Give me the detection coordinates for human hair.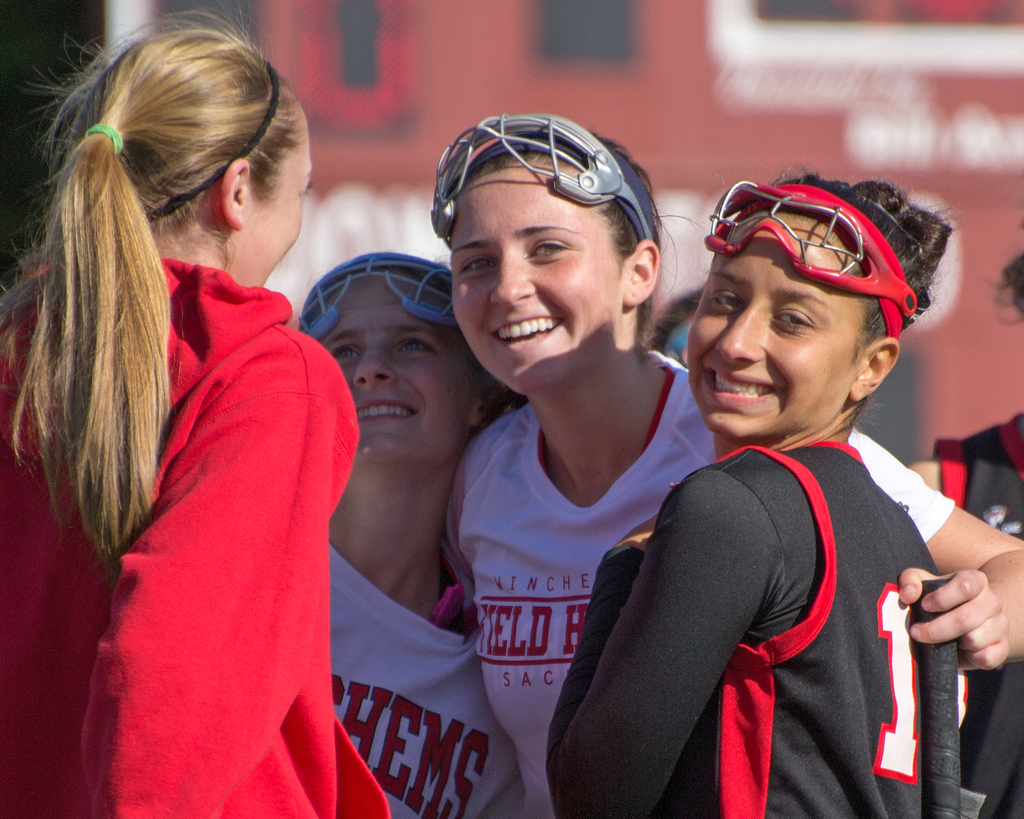
(27, 28, 321, 565).
